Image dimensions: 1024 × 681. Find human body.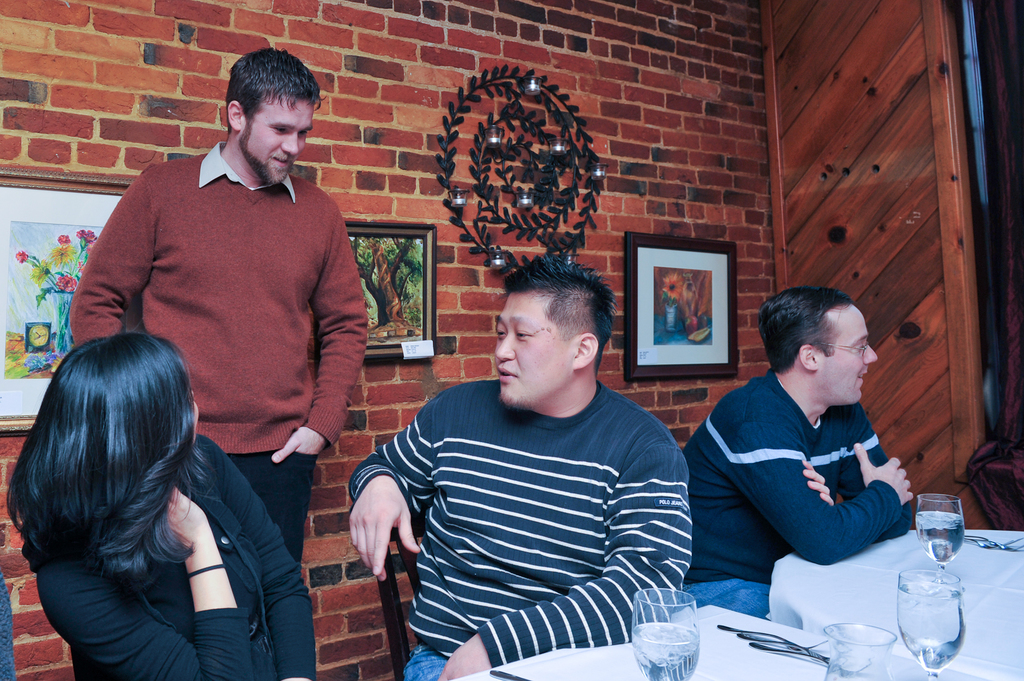
{"x1": 64, "y1": 45, "x2": 375, "y2": 575}.
